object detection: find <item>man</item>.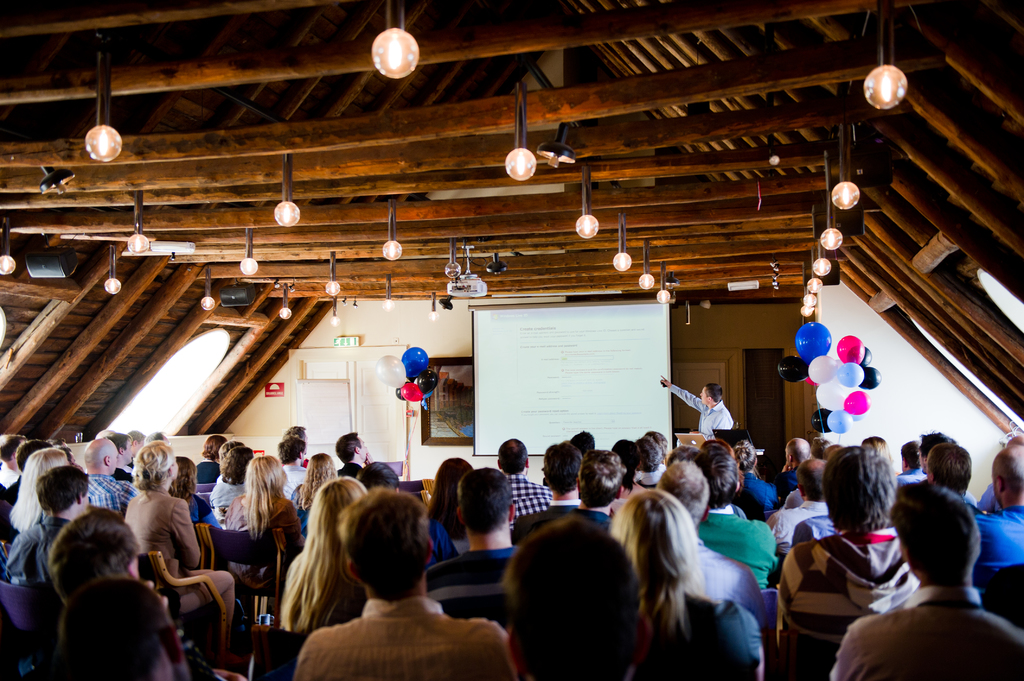
39,574,252,680.
